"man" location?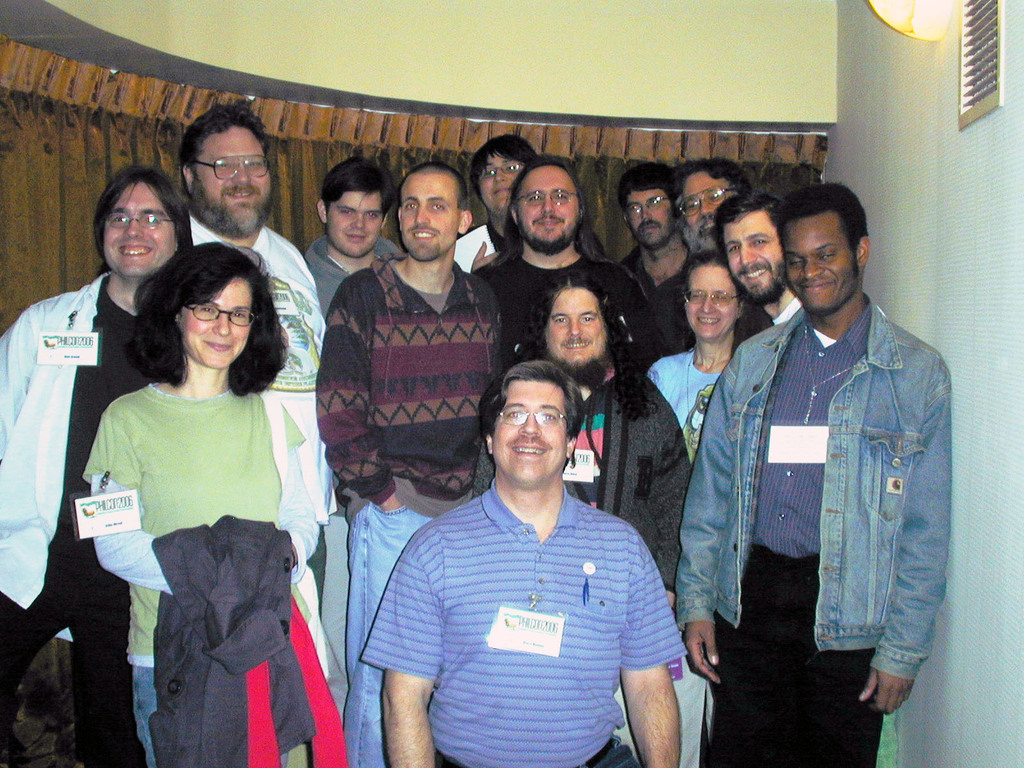
x1=705 y1=125 x2=944 y2=767
